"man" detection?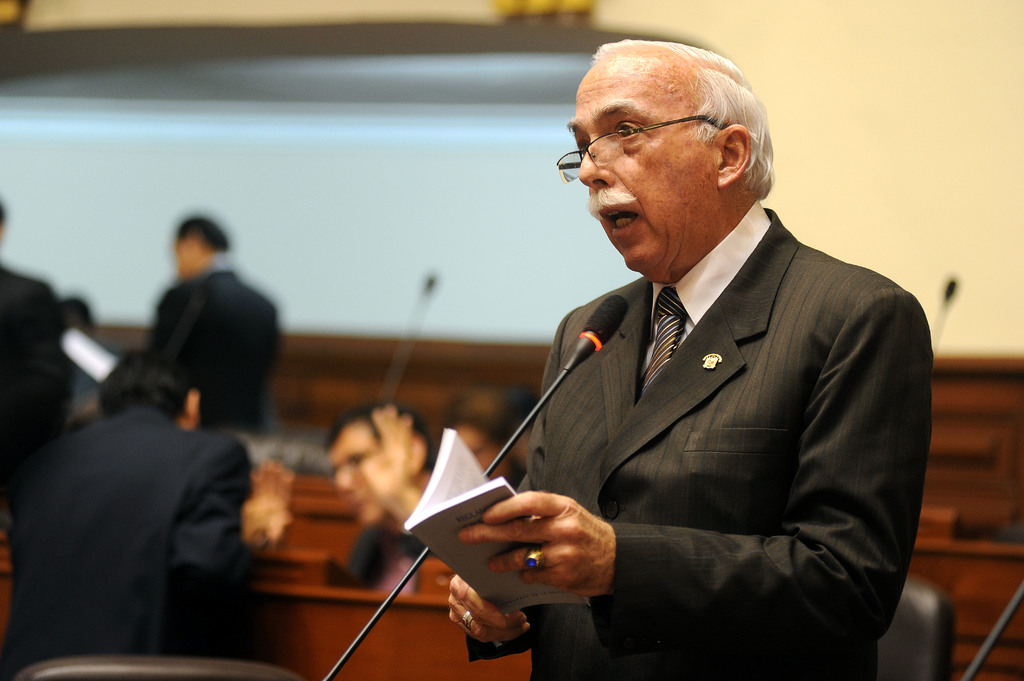
{"x1": 92, "y1": 213, "x2": 287, "y2": 443}
